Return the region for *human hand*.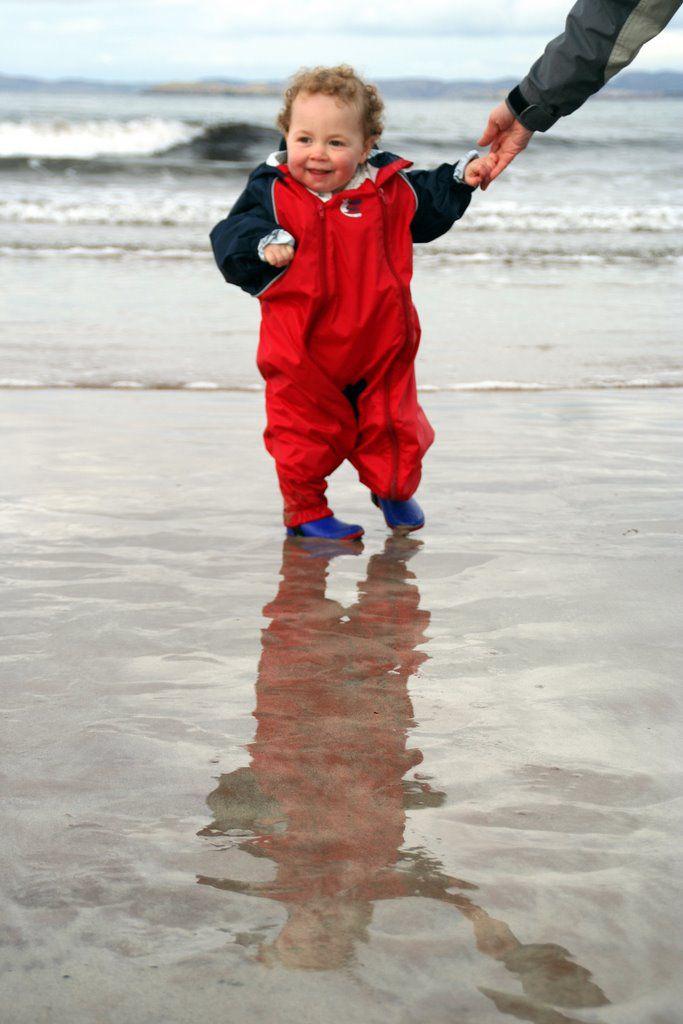
<region>263, 242, 295, 274</region>.
